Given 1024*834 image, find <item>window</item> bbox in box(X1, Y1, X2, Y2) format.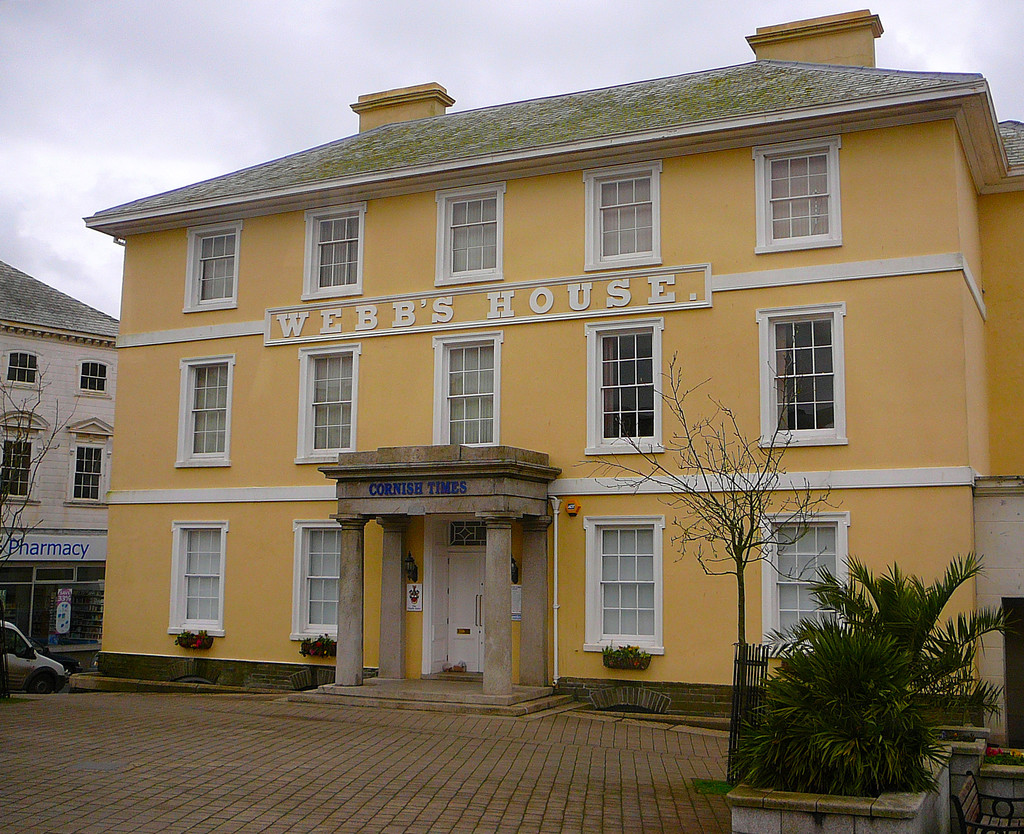
box(433, 334, 501, 446).
